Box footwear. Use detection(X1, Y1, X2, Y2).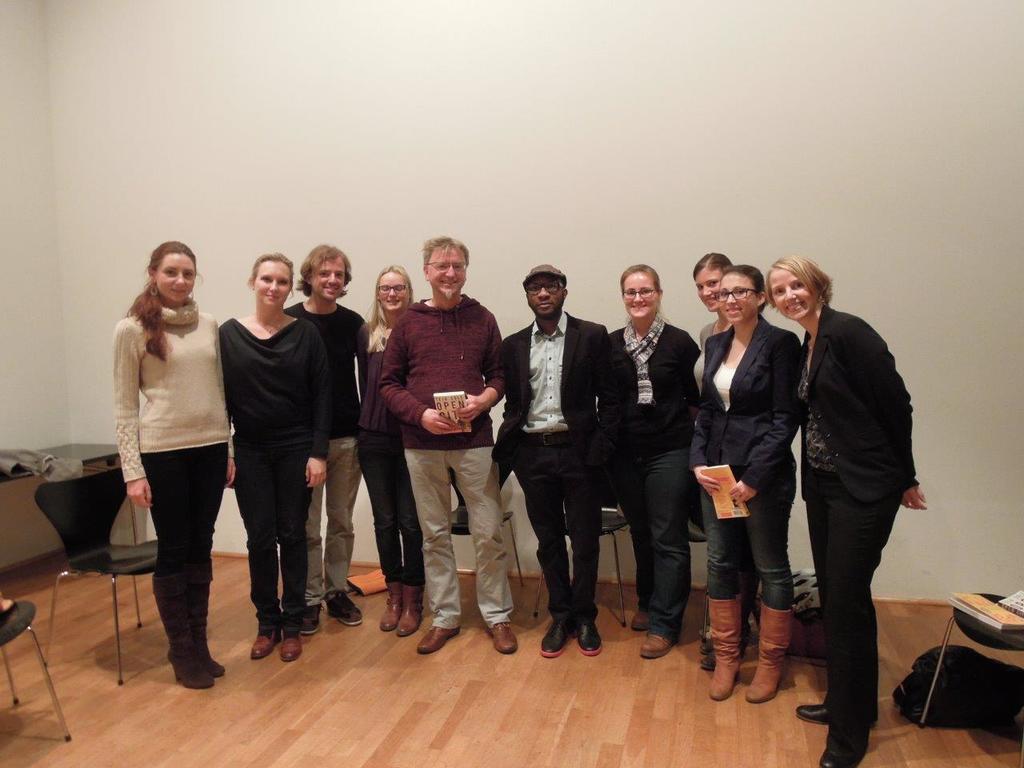
detection(327, 595, 366, 626).
